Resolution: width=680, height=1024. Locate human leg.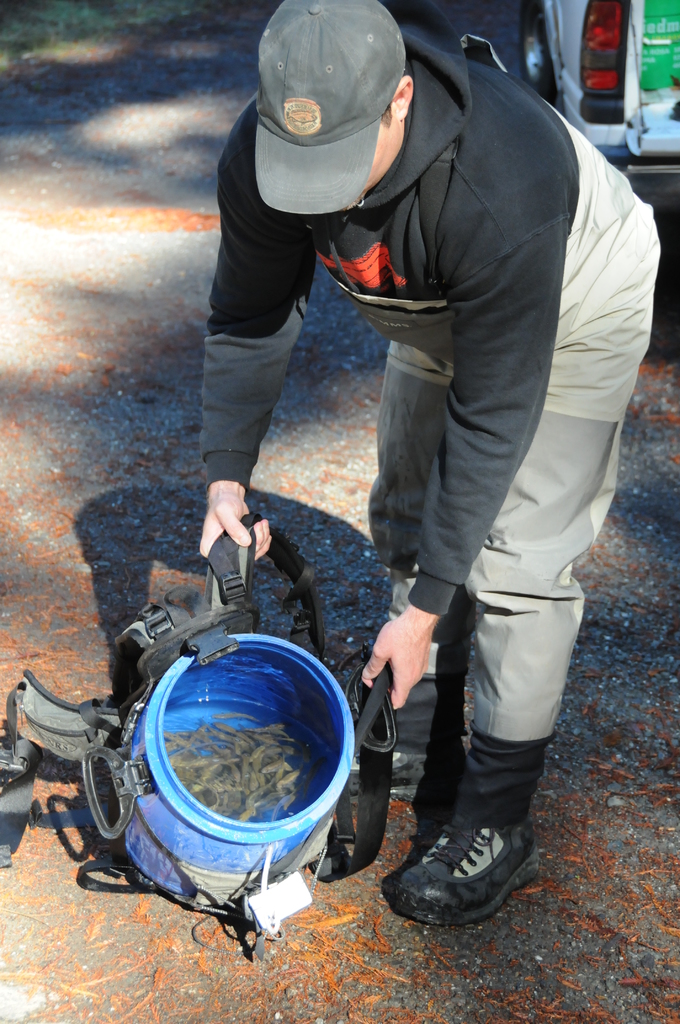
bbox(308, 337, 458, 882).
